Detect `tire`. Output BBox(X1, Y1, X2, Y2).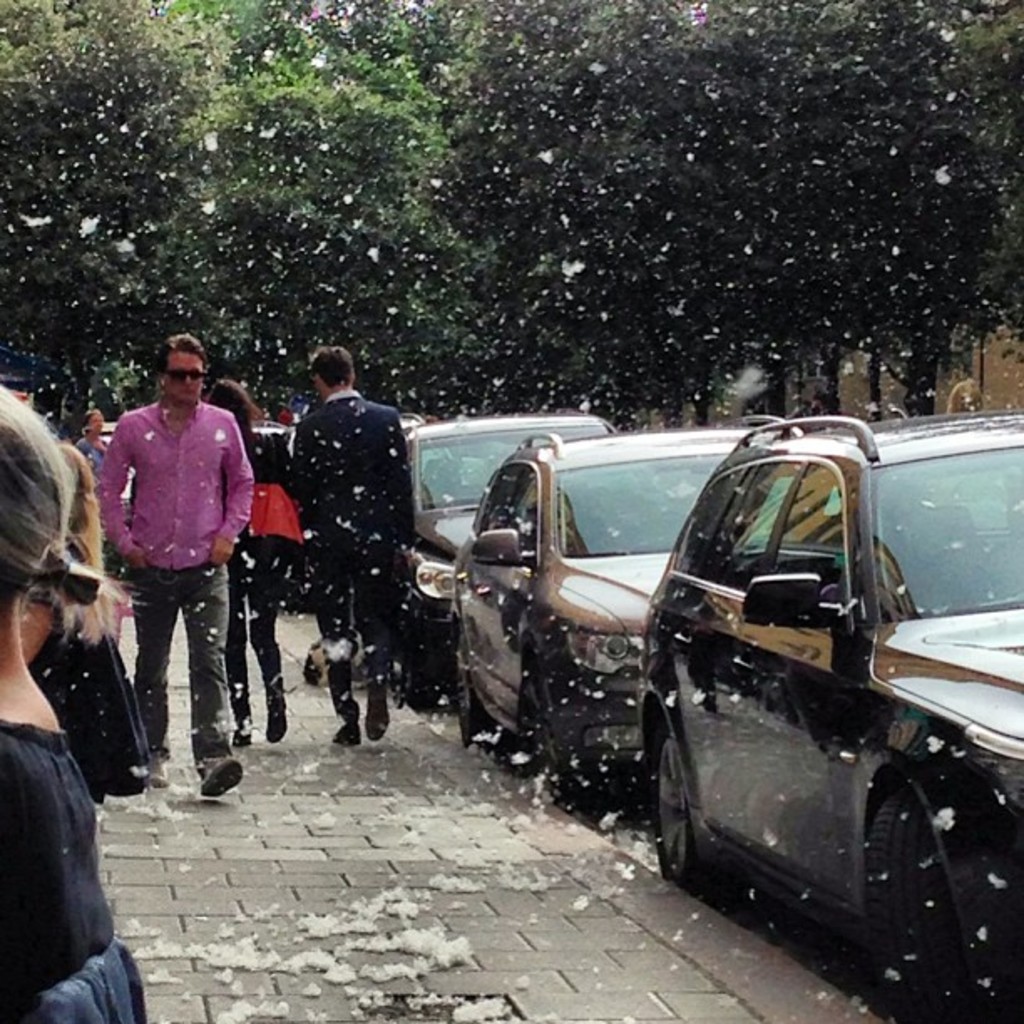
BBox(445, 631, 490, 748).
